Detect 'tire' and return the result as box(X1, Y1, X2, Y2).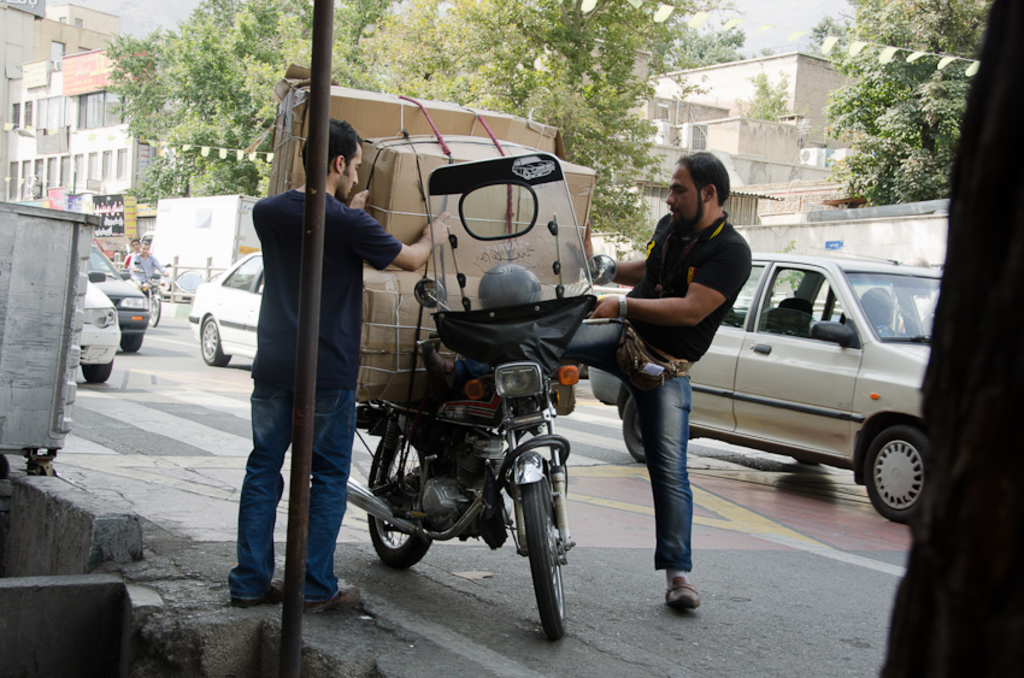
box(364, 430, 439, 571).
